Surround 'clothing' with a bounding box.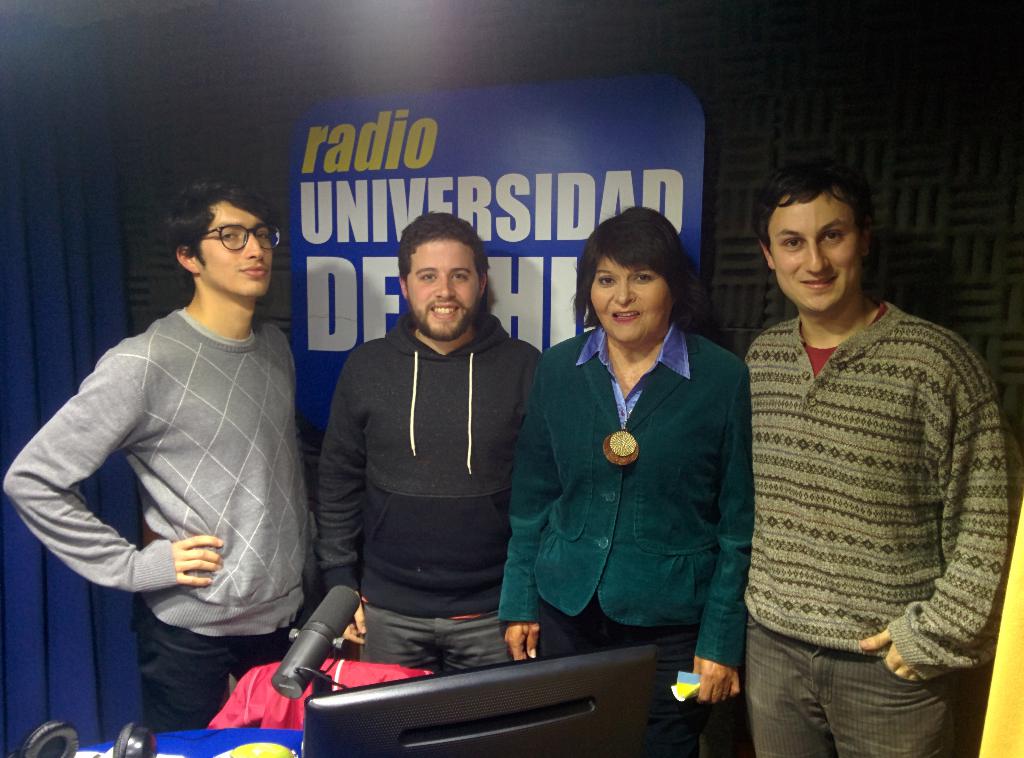
{"x1": 5, "y1": 304, "x2": 321, "y2": 728}.
